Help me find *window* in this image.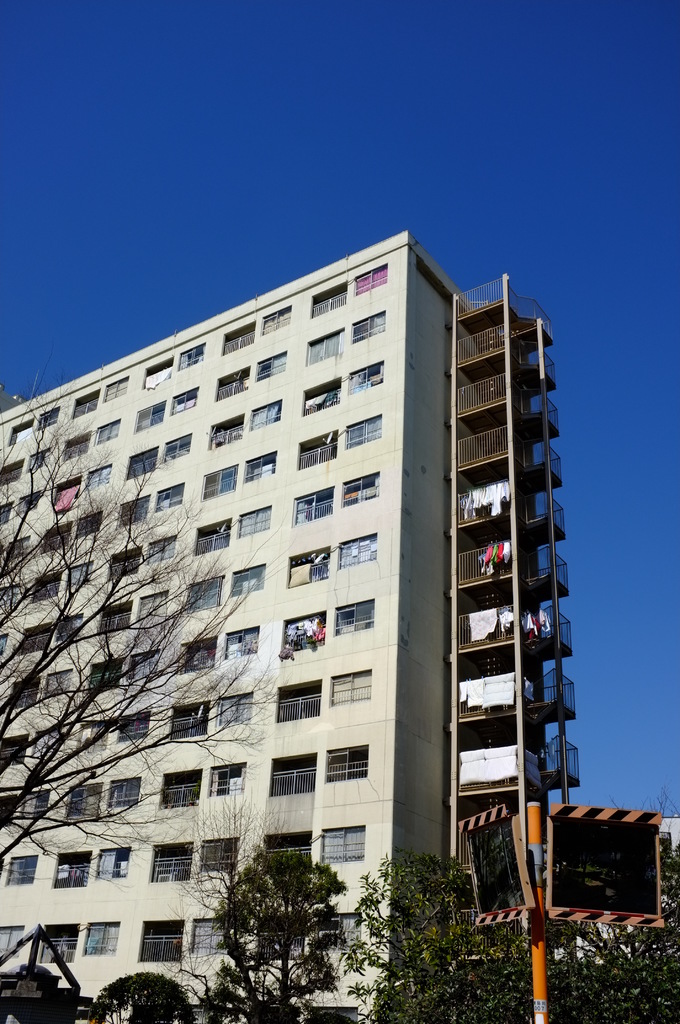
Found it: <box>301,370,343,417</box>.
